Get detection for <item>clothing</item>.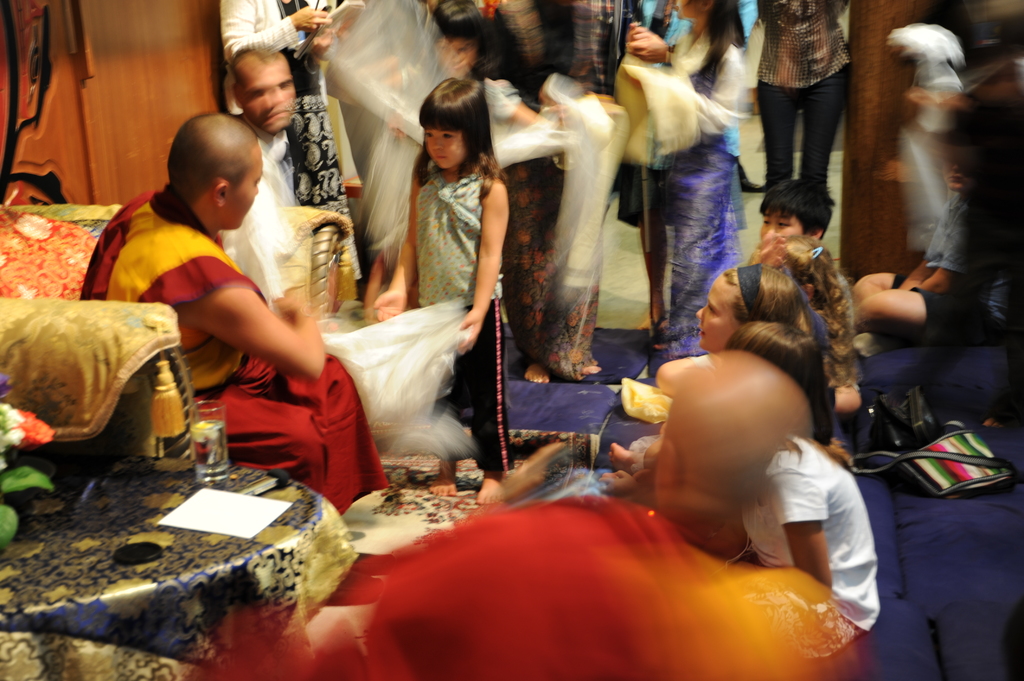
Detection: bbox(662, 36, 750, 349).
